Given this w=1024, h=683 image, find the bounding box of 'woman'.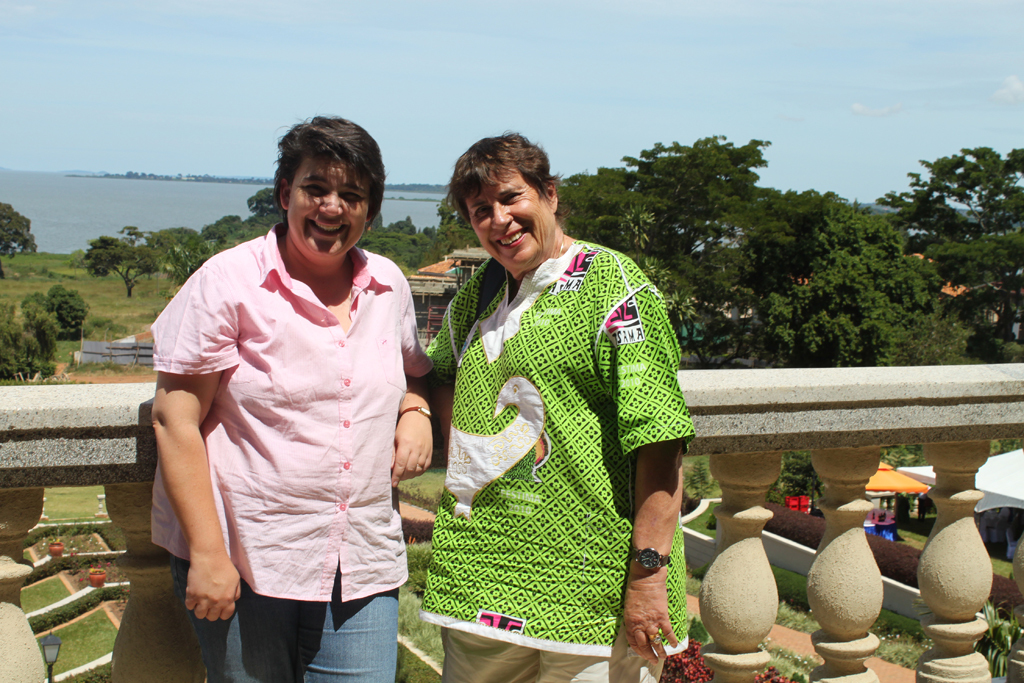
x1=149, y1=114, x2=437, y2=682.
